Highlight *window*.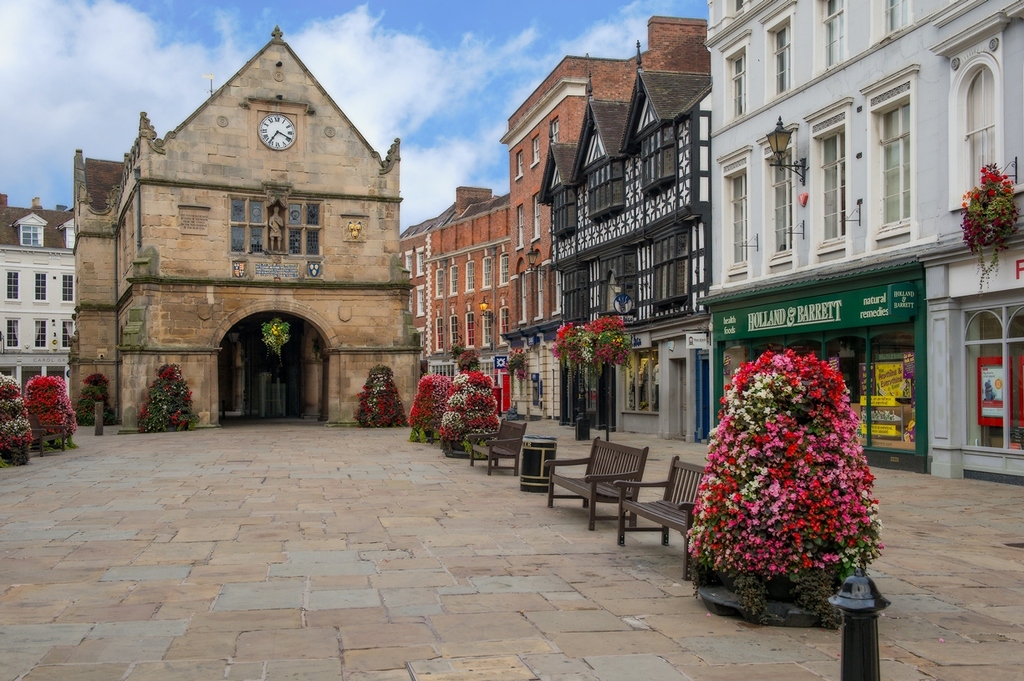
Highlighted region: (left=512, top=201, right=523, bottom=250).
